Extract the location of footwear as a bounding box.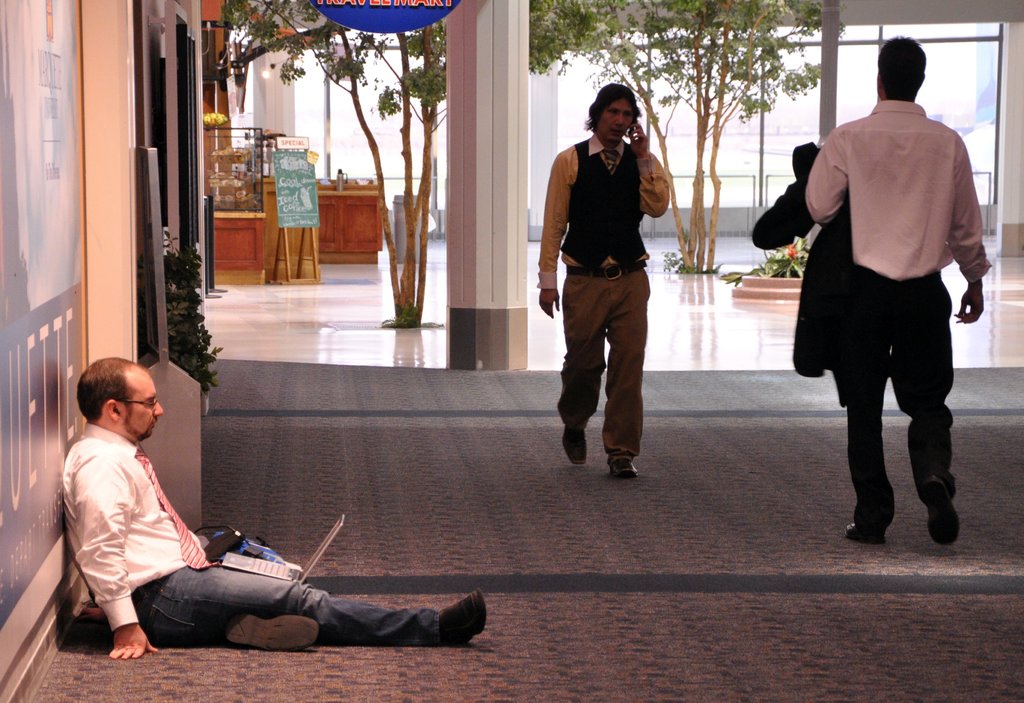
locate(228, 618, 319, 652).
